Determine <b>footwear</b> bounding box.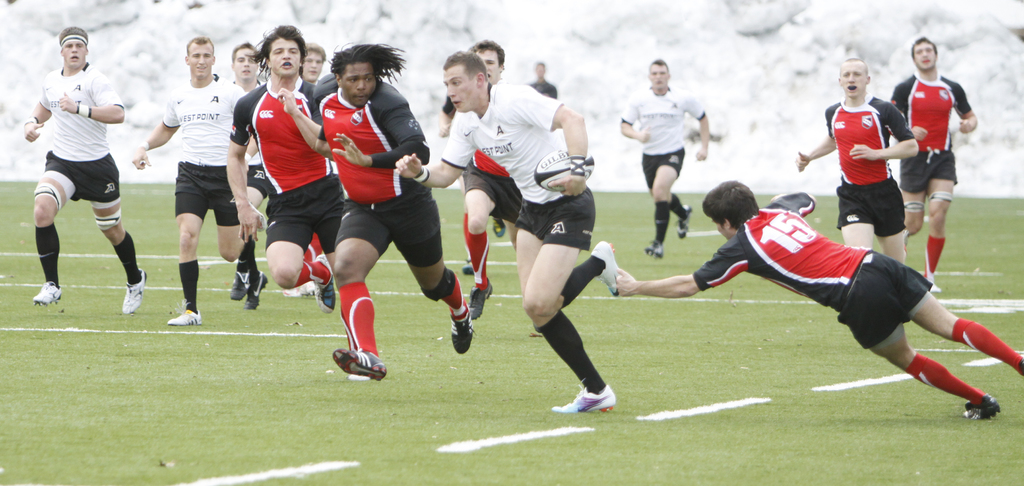
Determined: (460,260,471,275).
